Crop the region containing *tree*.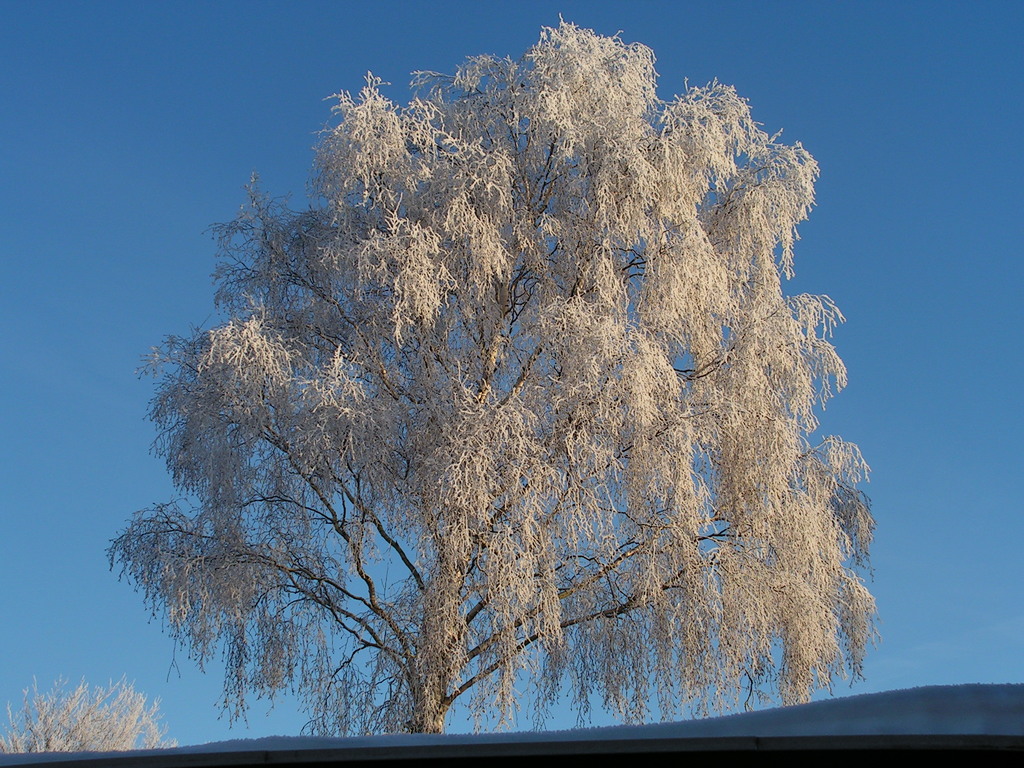
Crop region: rect(0, 668, 186, 758).
